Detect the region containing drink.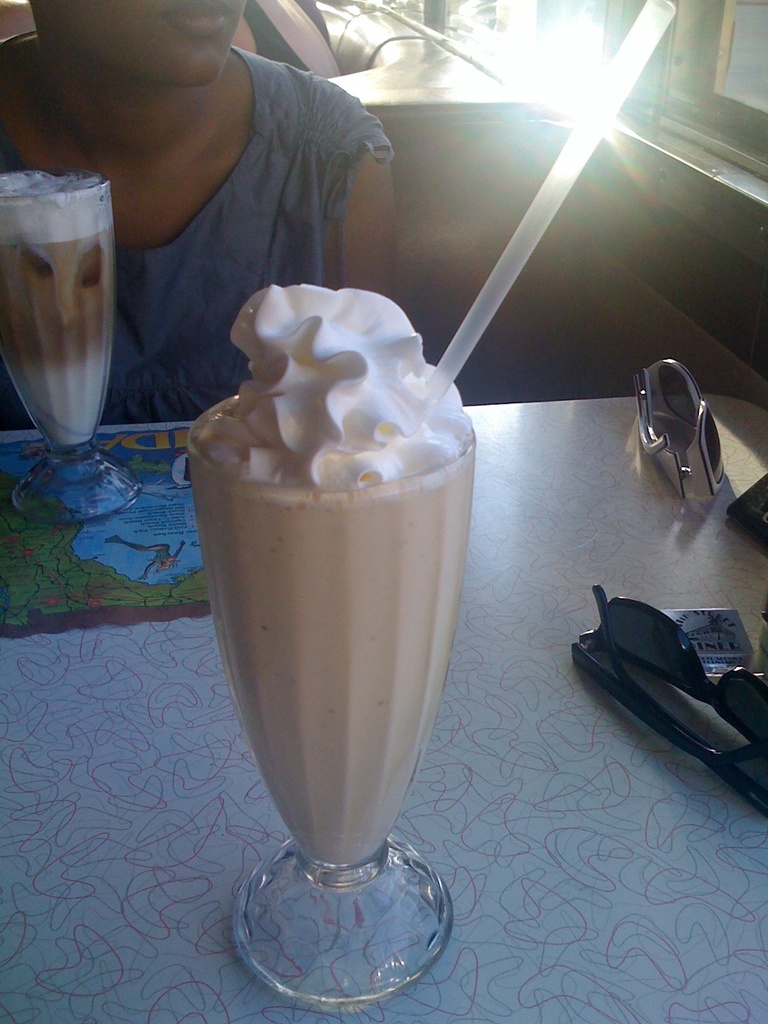
crop(181, 303, 503, 976).
